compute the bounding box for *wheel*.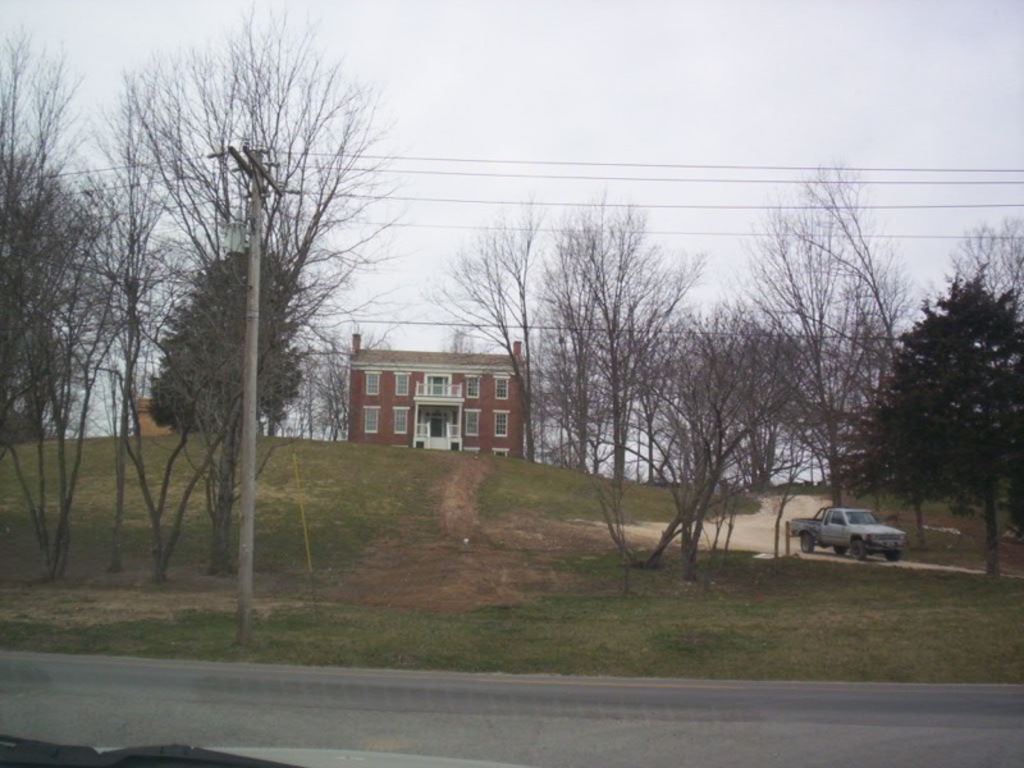
[x1=882, y1=545, x2=900, y2=562].
